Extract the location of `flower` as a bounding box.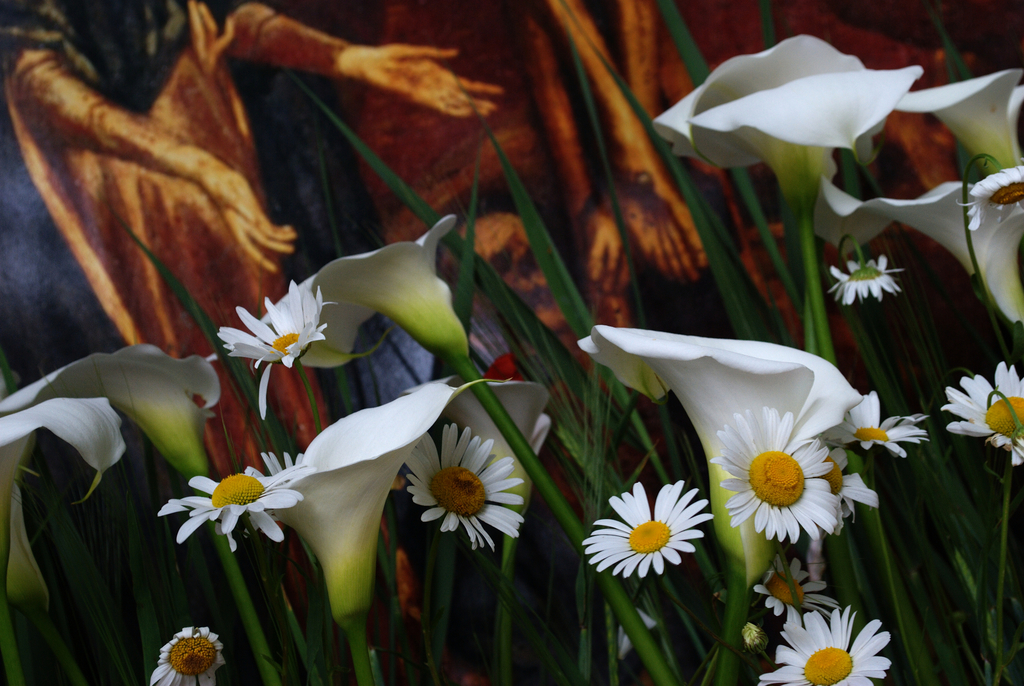
pyautogui.locateOnScreen(399, 418, 525, 560).
